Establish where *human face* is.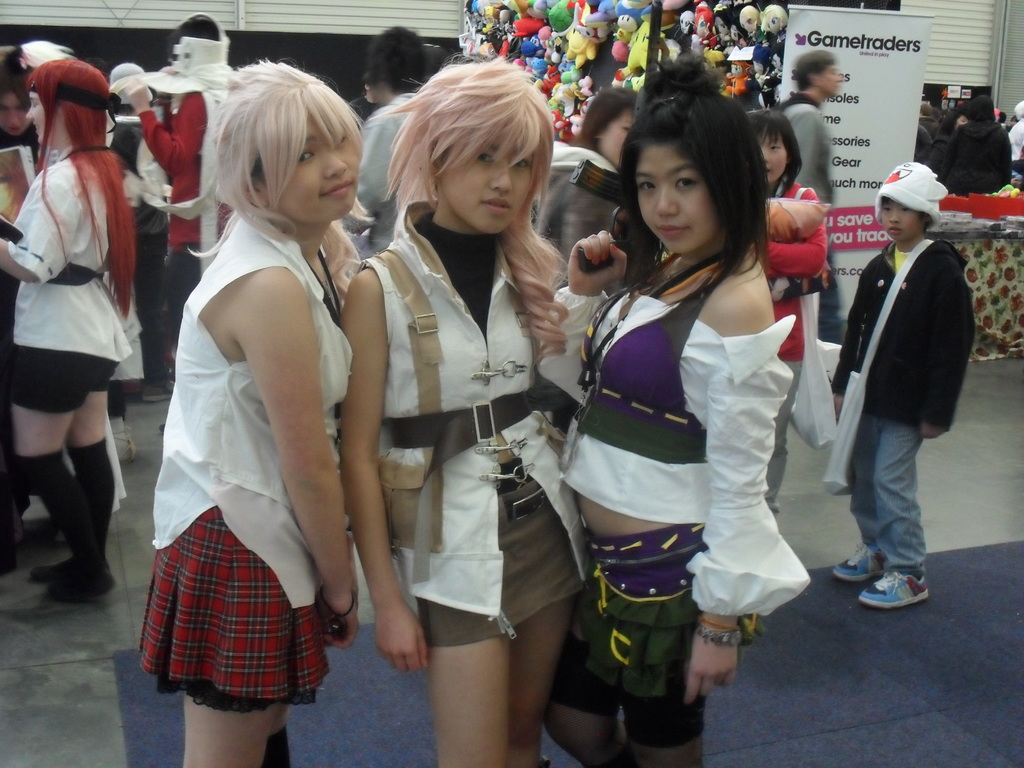
Established at <box>250,103,361,220</box>.
